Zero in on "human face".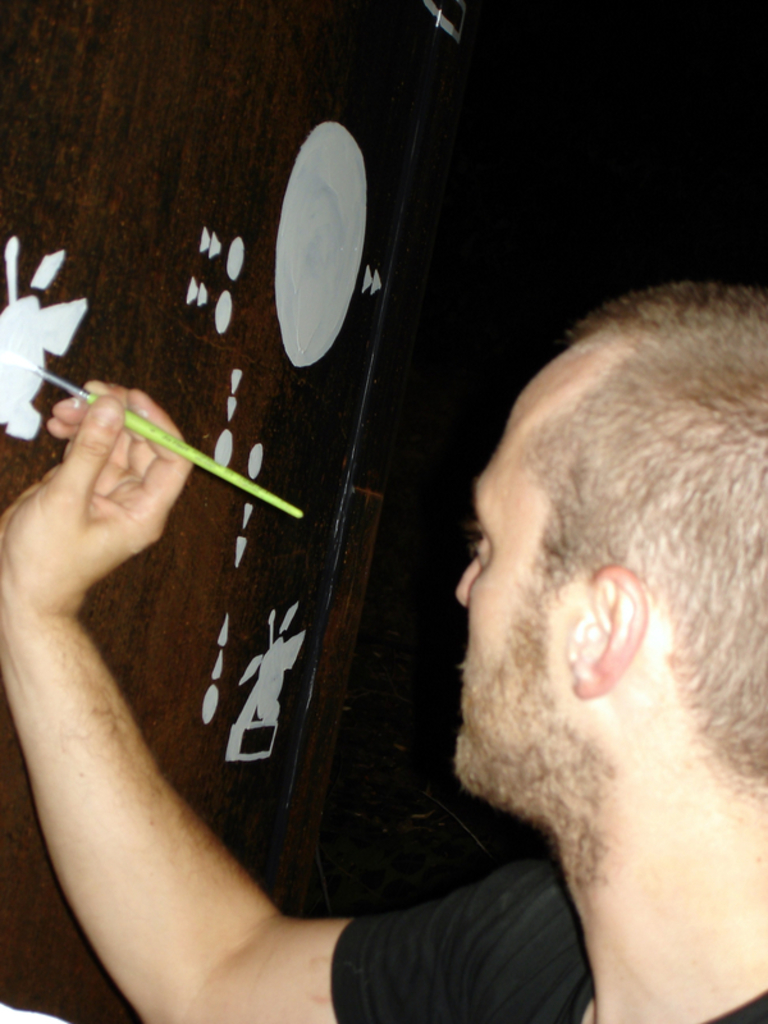
Zeroed in: bbox=(458, 411, 580, 795).
